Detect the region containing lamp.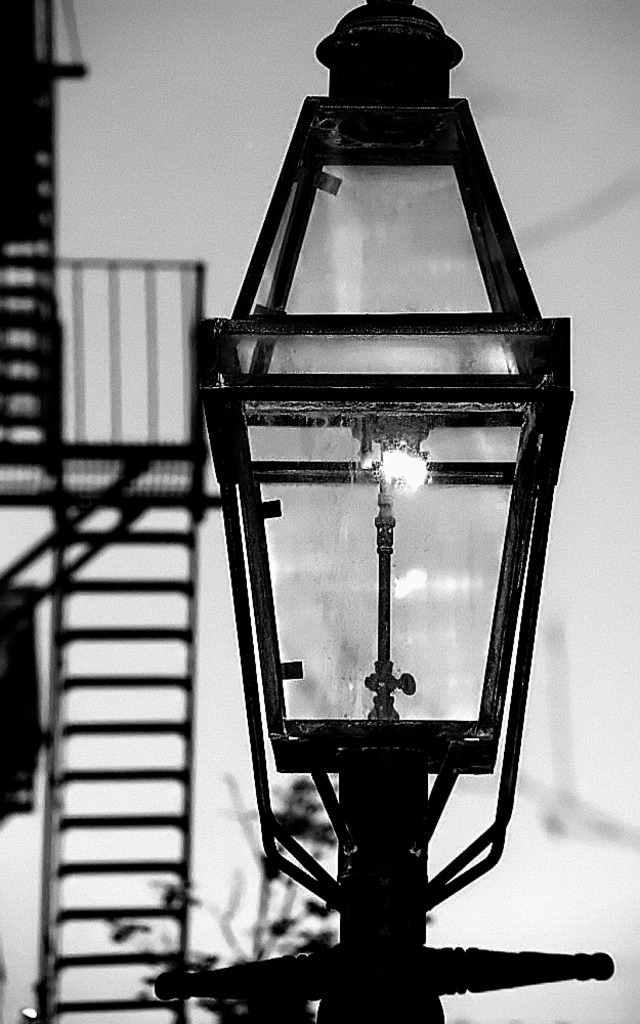
(126, 5, 586, 950).
